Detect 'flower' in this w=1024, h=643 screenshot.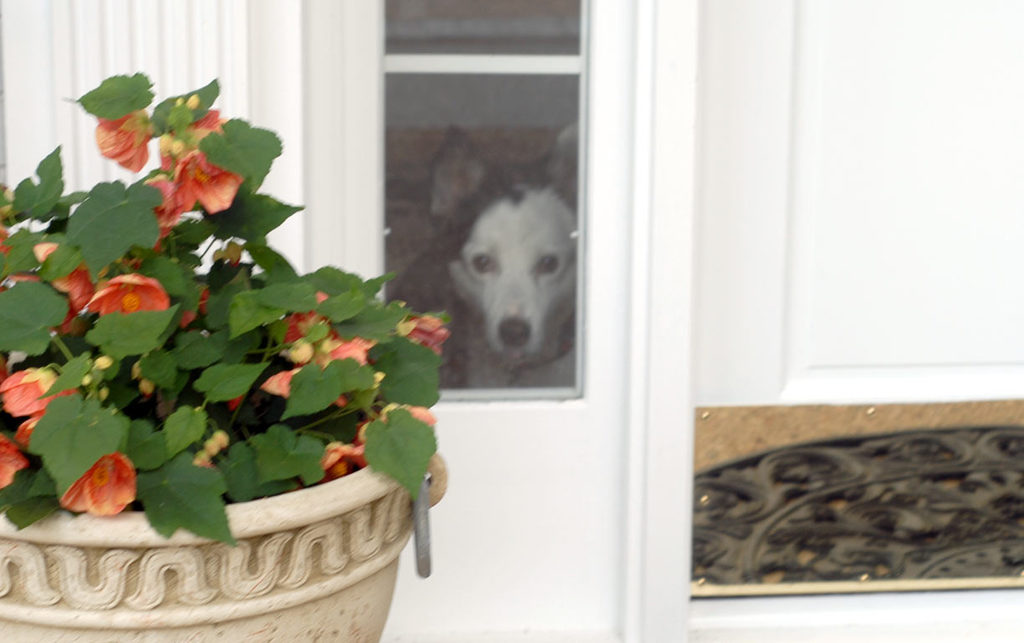
Detection: 284/294/343/363.
